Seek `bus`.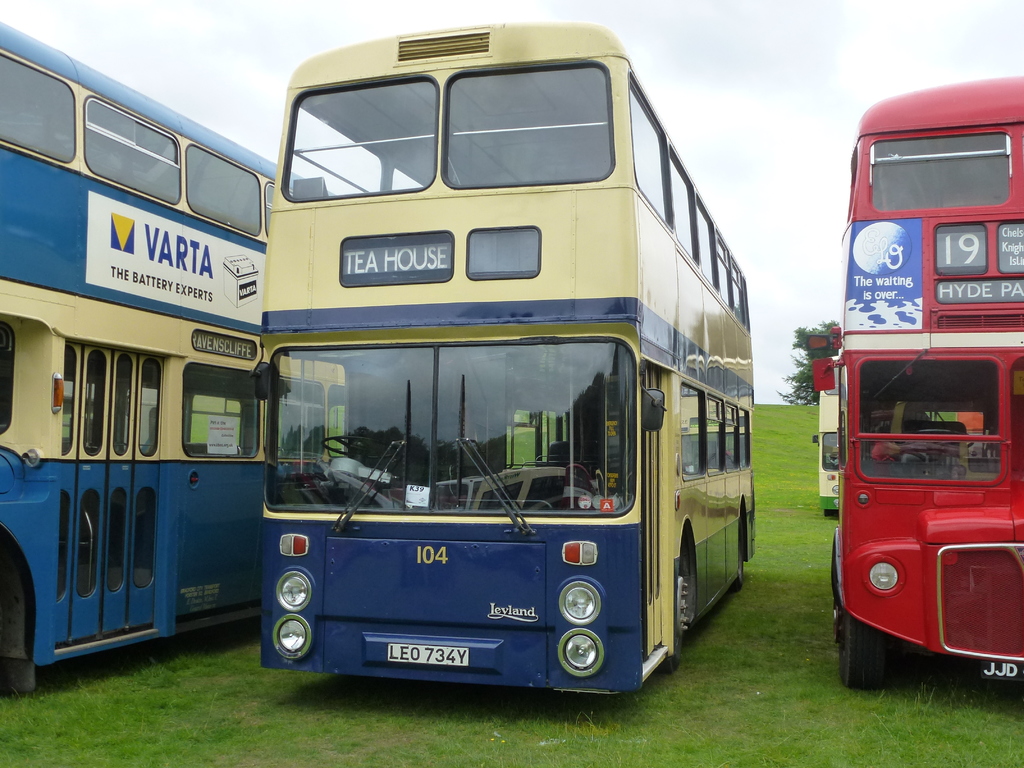
[left=810, top=353, right=845, bottom=511].
